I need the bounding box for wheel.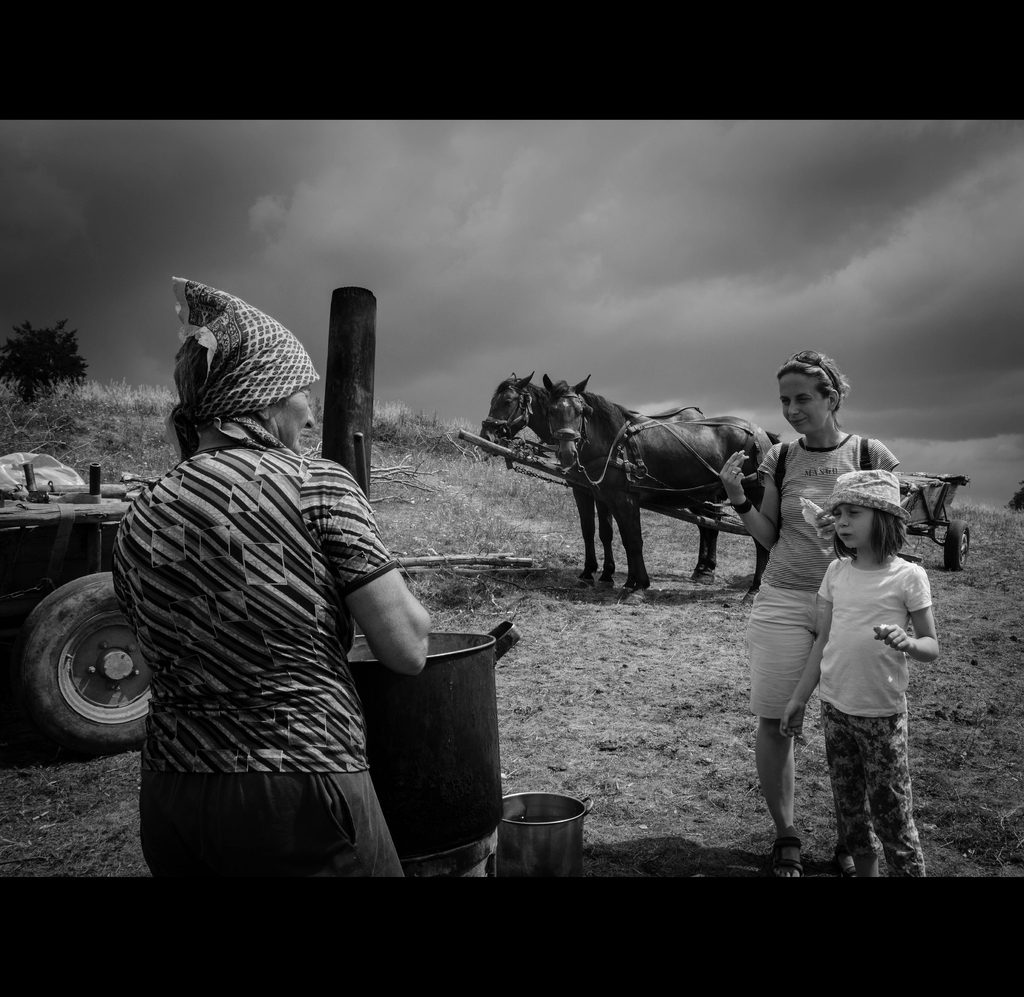
Here it is: 2,576,142,744.
